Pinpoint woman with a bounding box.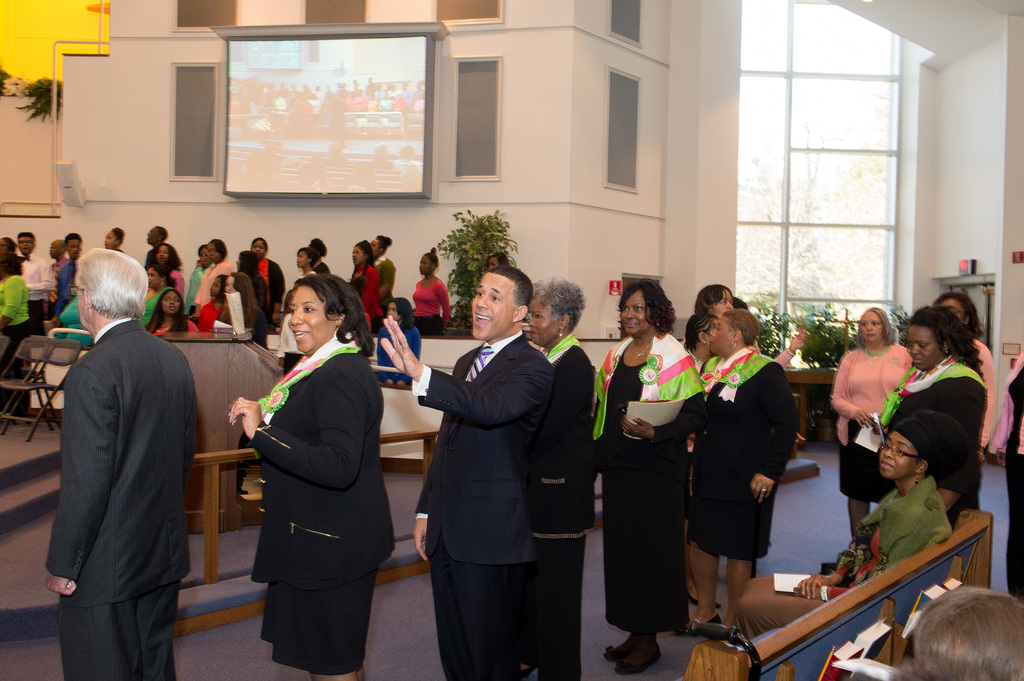
<box>0,236,16,264</box>.
